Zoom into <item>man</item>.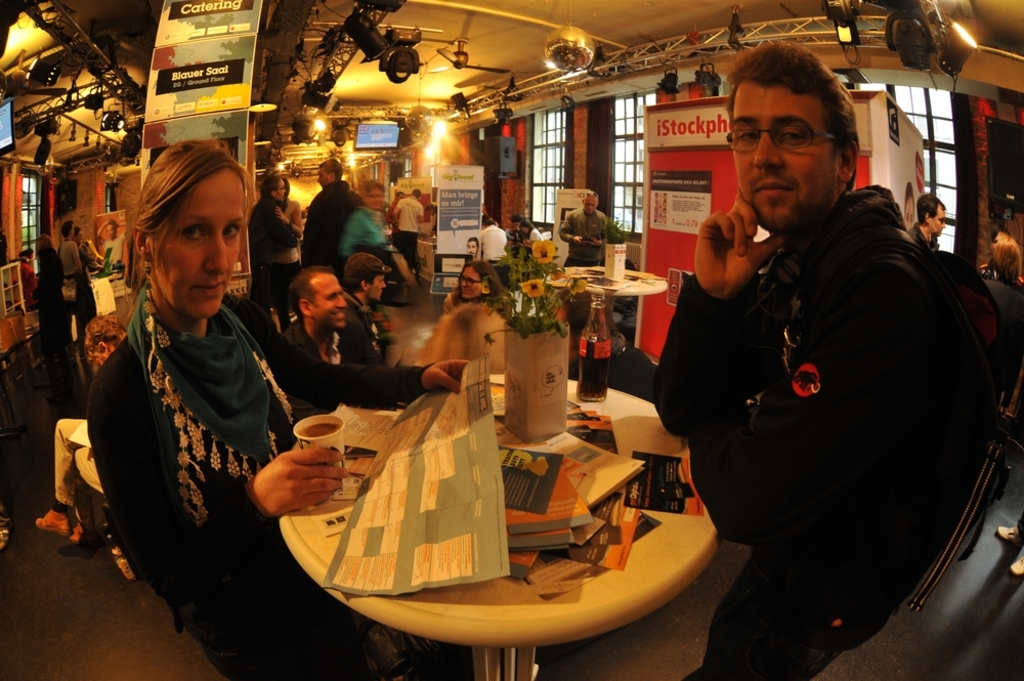
Zoom target: {"left": 389, "top": 186, "right": 422, "bottom": 273}.
